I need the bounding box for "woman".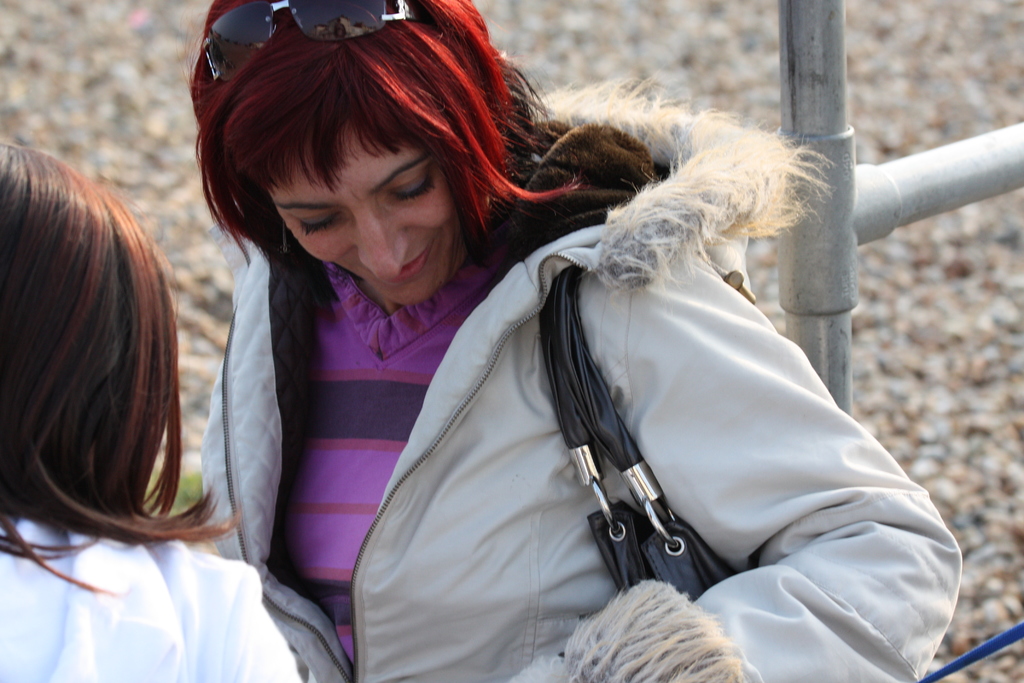
Here it is: crop(171, 0, 963, 682).
